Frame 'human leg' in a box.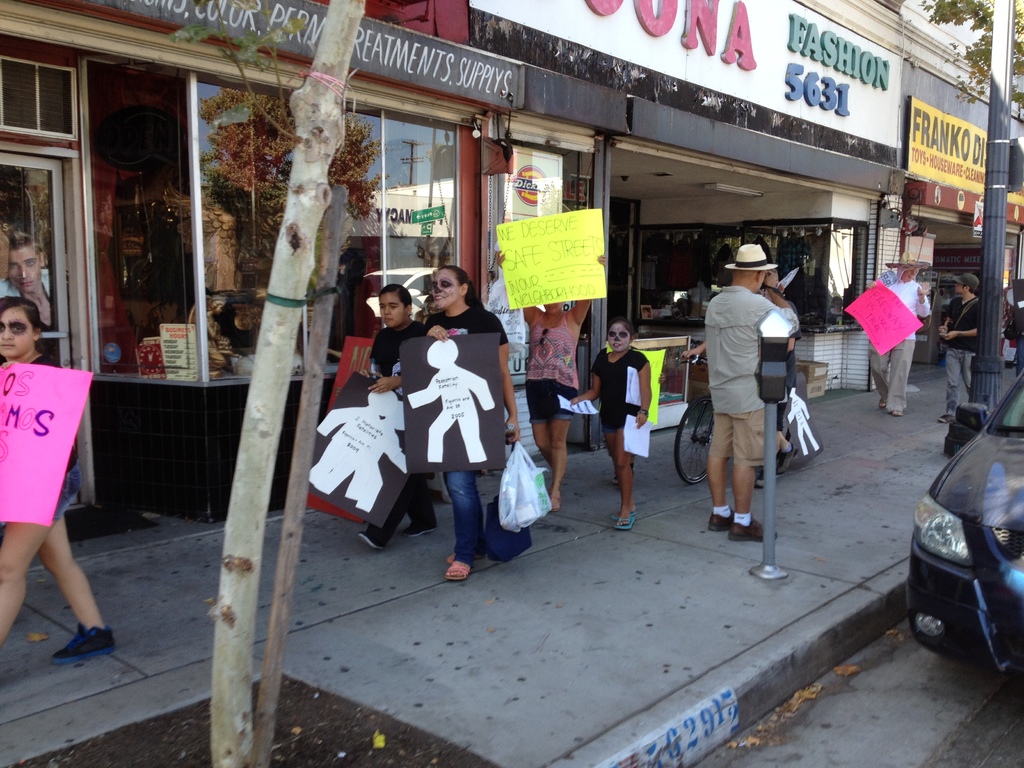
bbox(442, 468, 486, 580).
